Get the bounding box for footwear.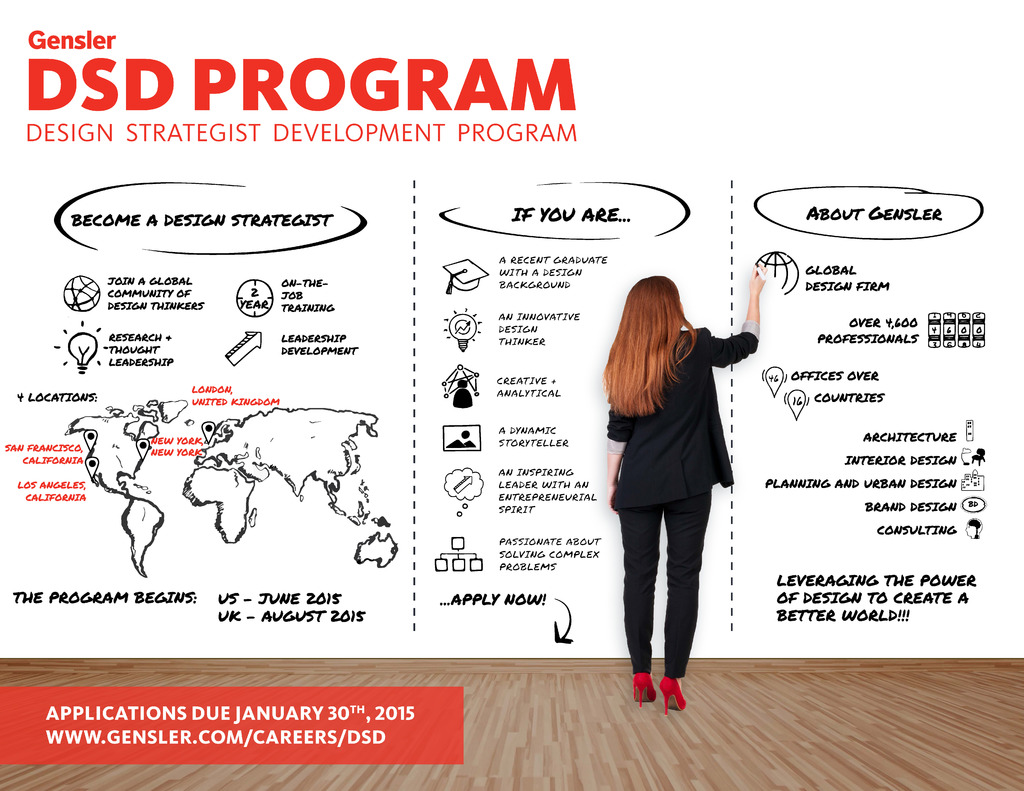
pyautogui.locateOnScreen(659, 678, 691, 717).
